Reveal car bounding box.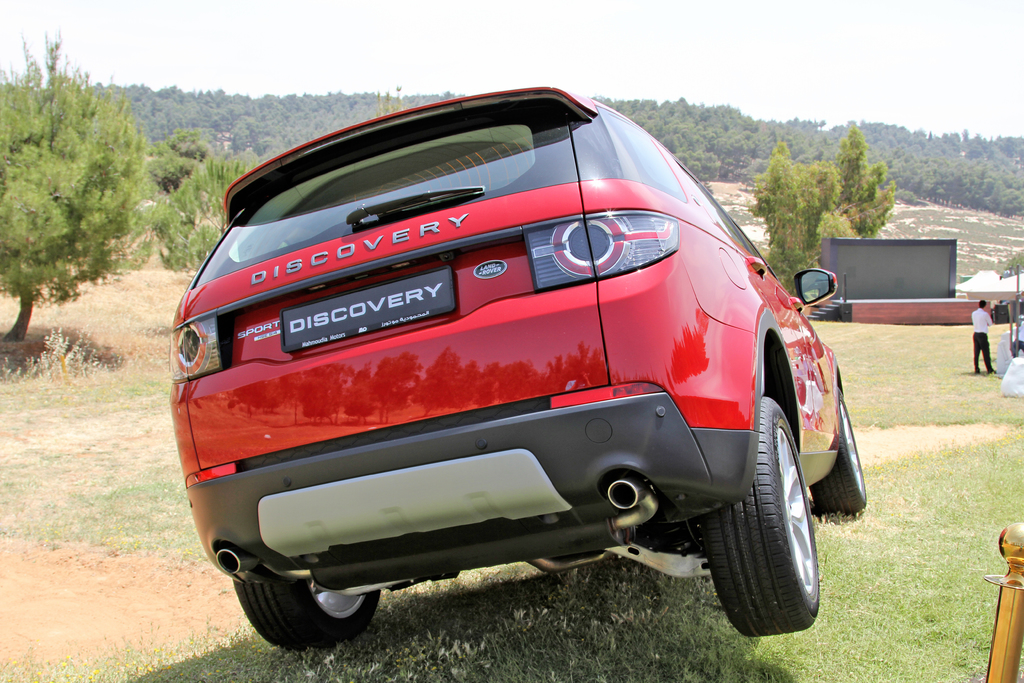
Revealed: BBox(171, 85, 867, 650).
